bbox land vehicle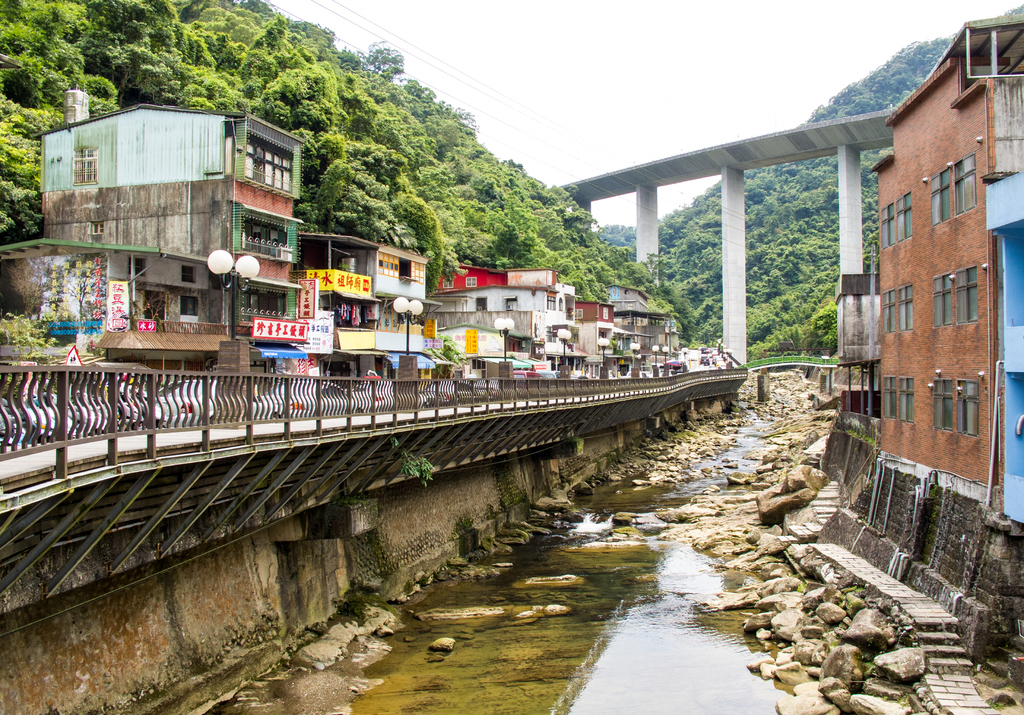
[515,372,541,394]
